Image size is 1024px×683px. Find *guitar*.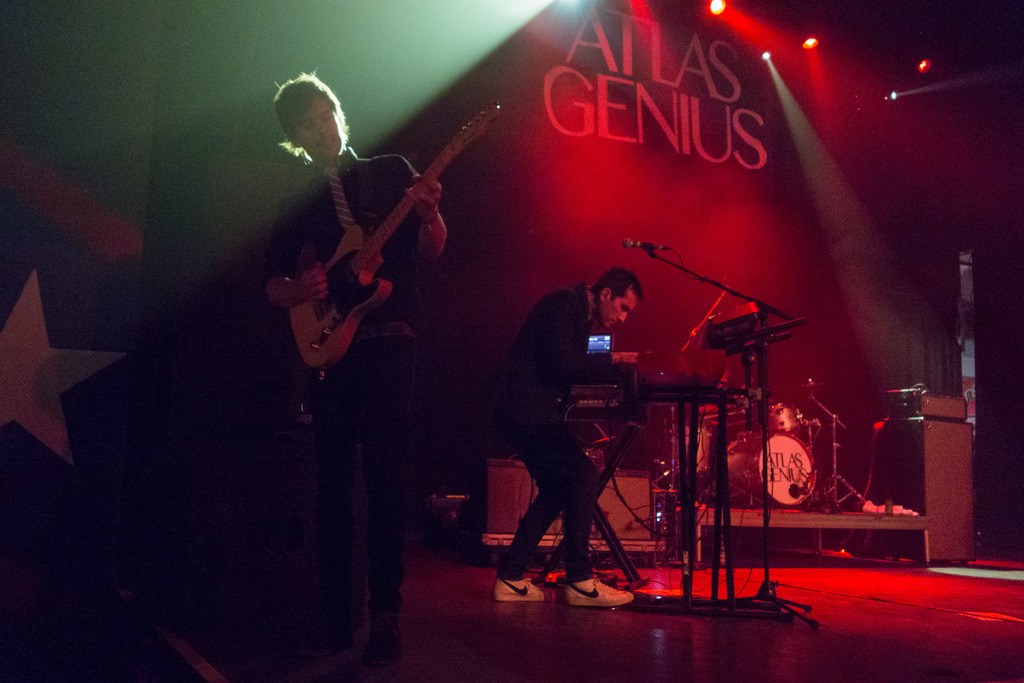
rect(253, 98, 481, 378).
